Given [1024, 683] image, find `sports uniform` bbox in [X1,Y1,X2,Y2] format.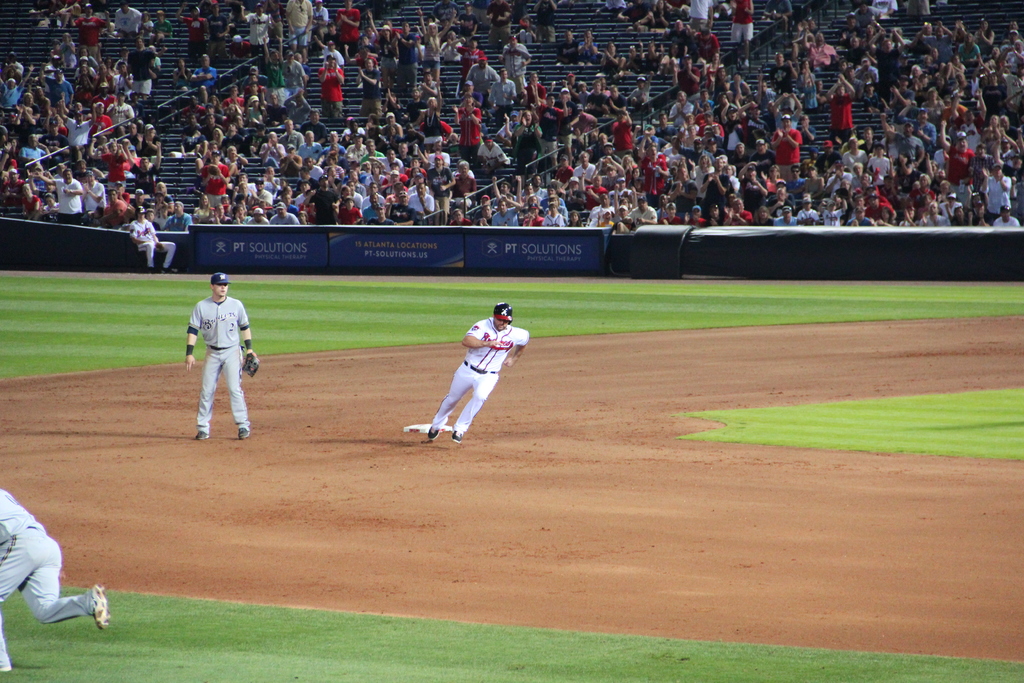
[103,149,127,179].
